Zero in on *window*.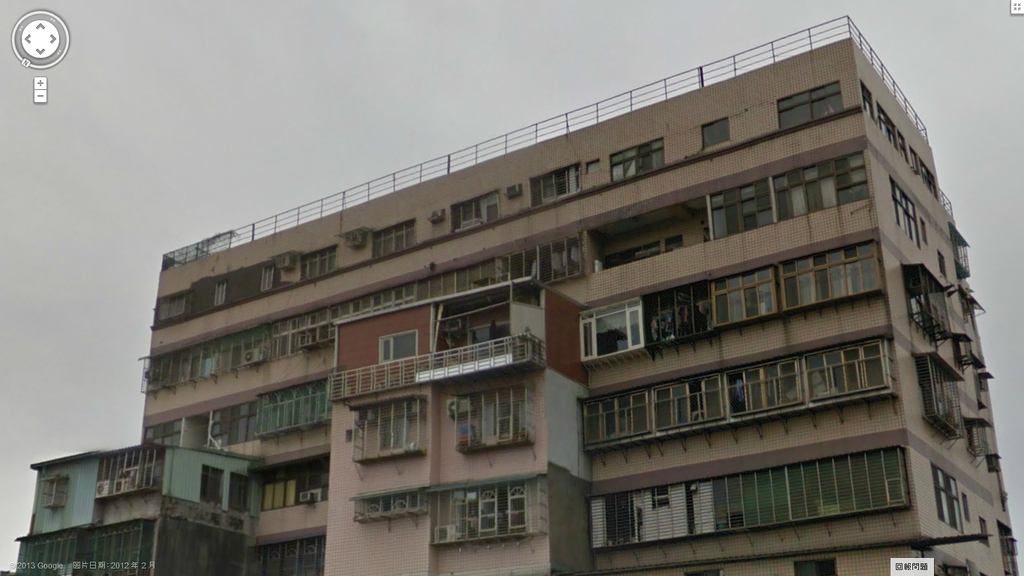
Zeroed in: l=583, t=156, r=602, b=177.
